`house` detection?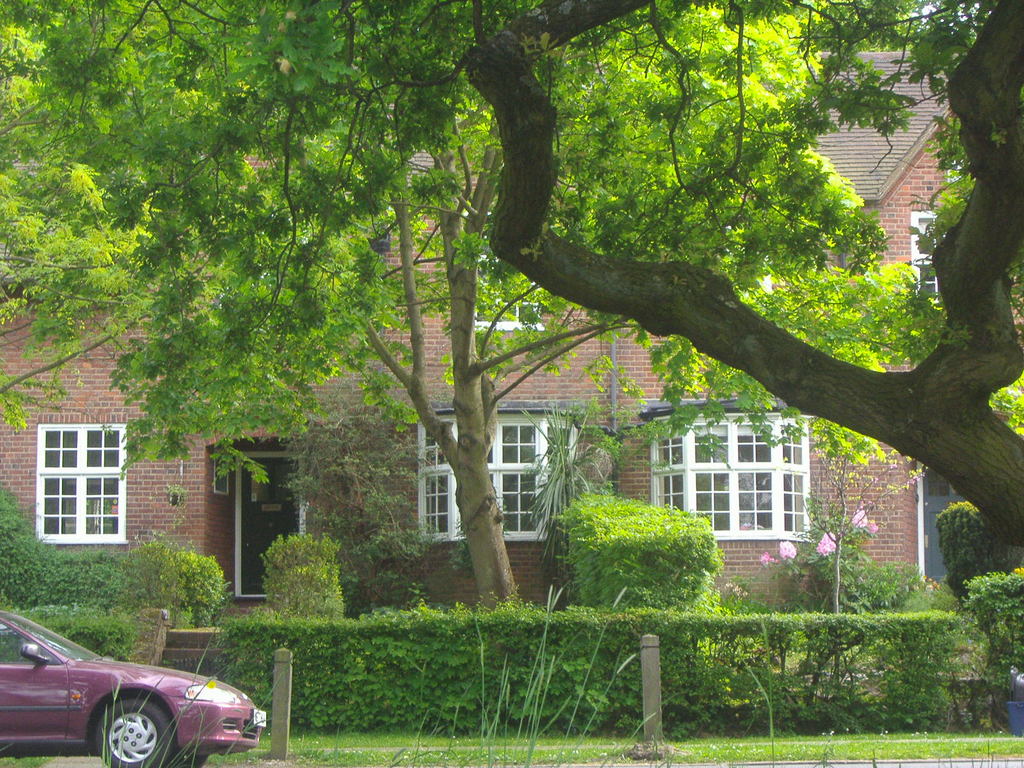
locate(34, 72, 946, 620)
